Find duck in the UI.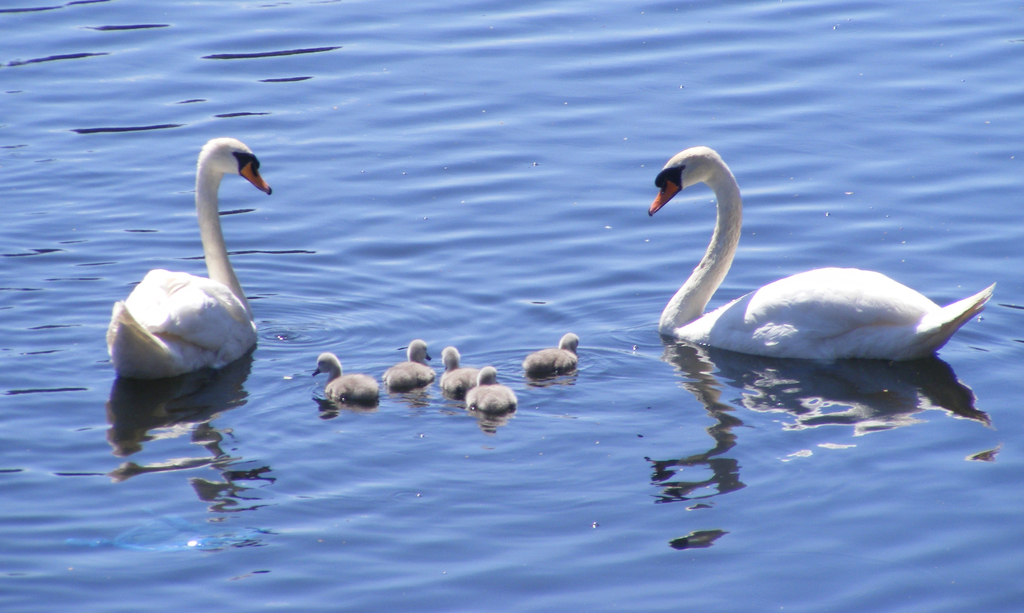
UI element at x1=462 y1=363 x2=525 y2=416.
